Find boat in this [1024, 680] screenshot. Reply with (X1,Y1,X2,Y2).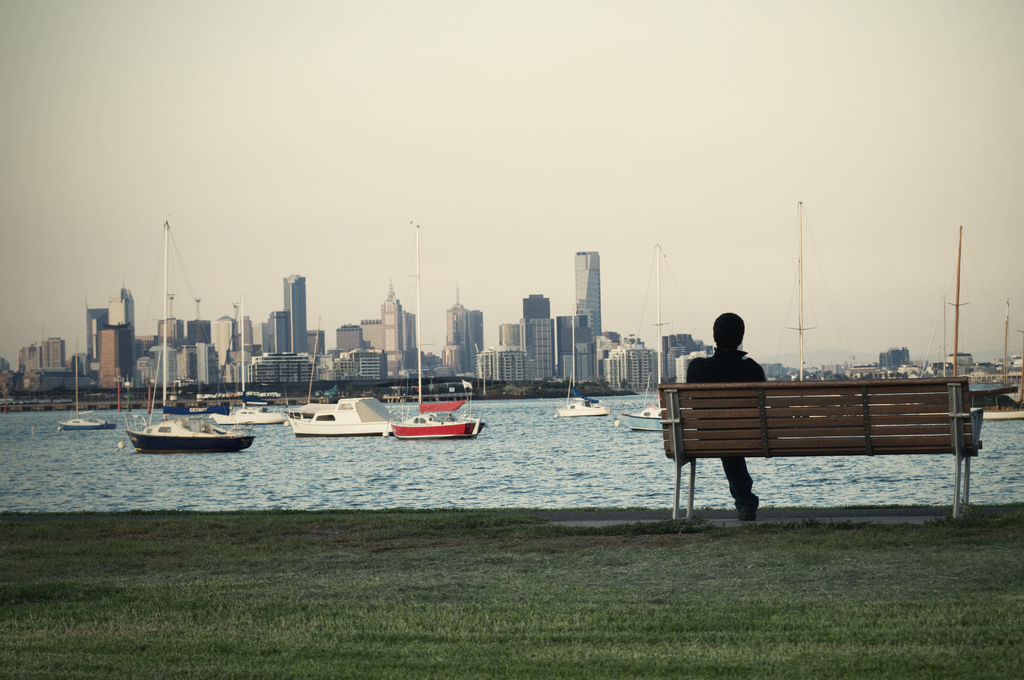
(986,294,1023,406).
